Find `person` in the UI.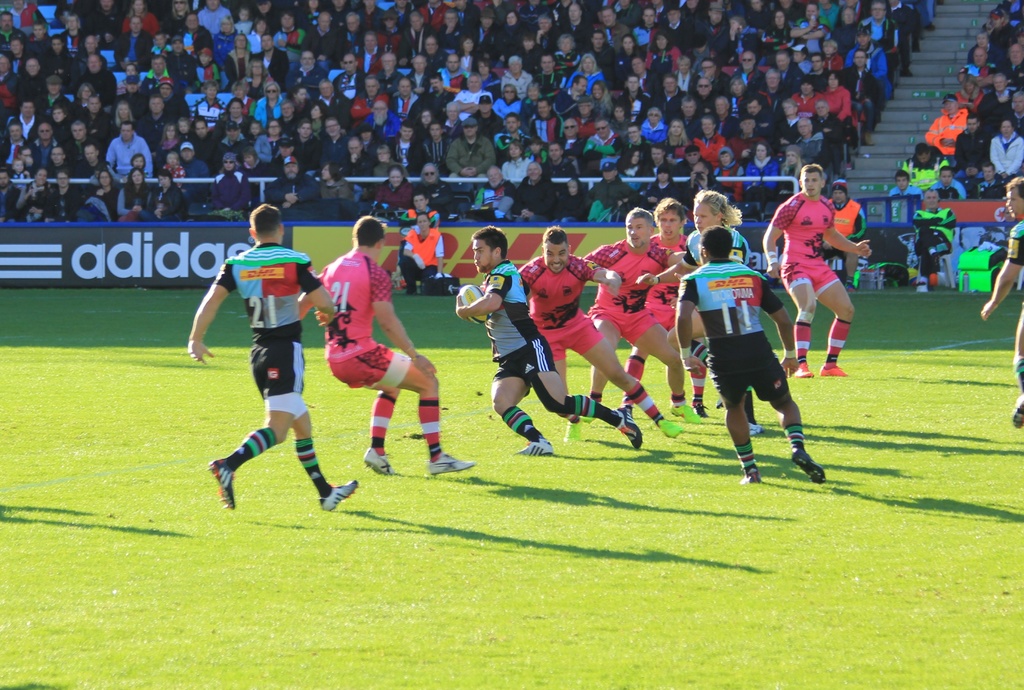
UI element at detection(448, 218, 654, 462).
